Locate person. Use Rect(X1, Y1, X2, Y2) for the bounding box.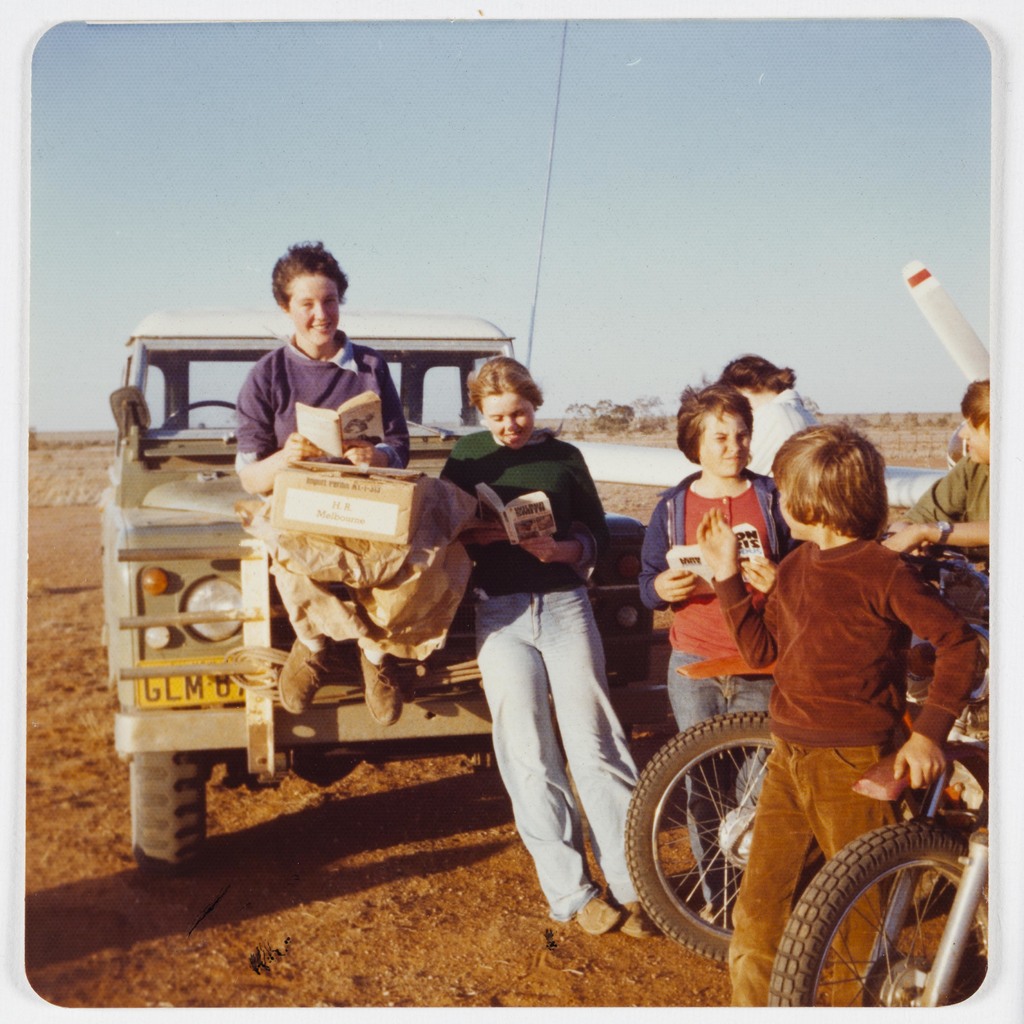
Rect(710, 355, 819, 481).
